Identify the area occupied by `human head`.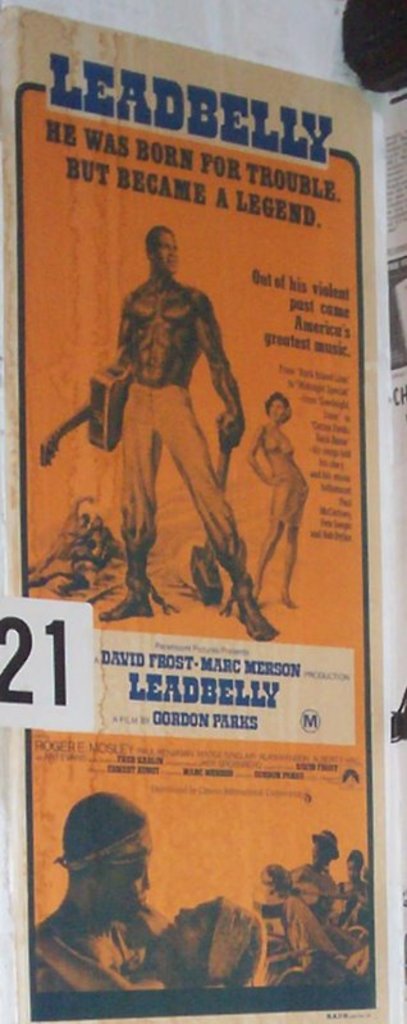
Area: bbox=[50, 794, 170, 932].
